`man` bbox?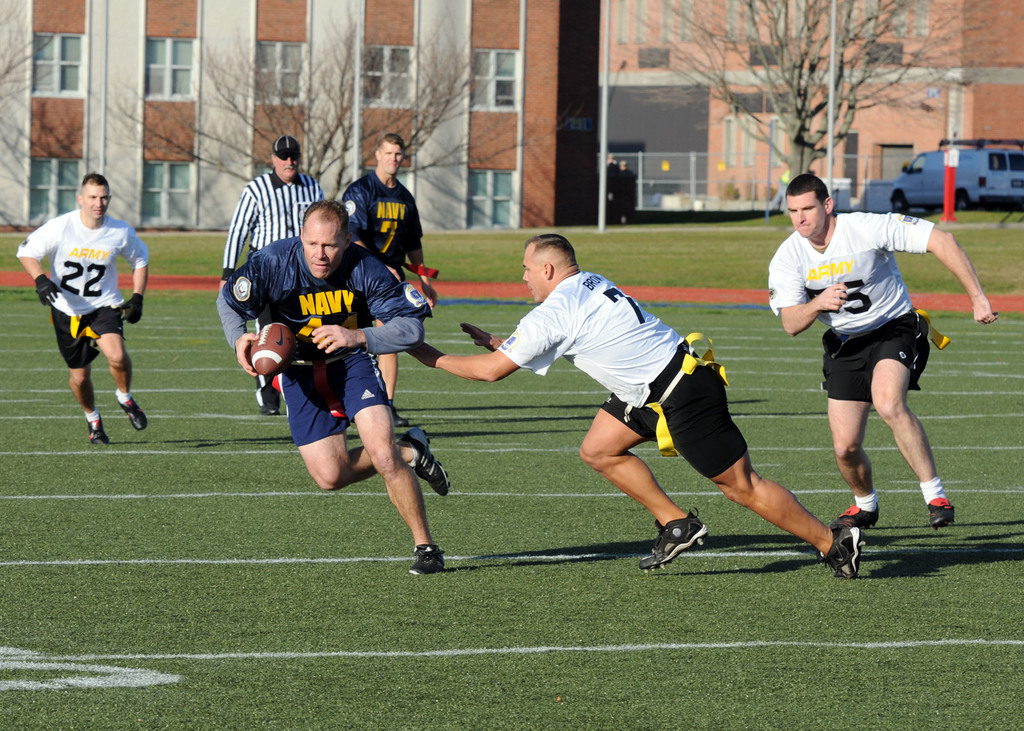
769, 204, 972, 546
